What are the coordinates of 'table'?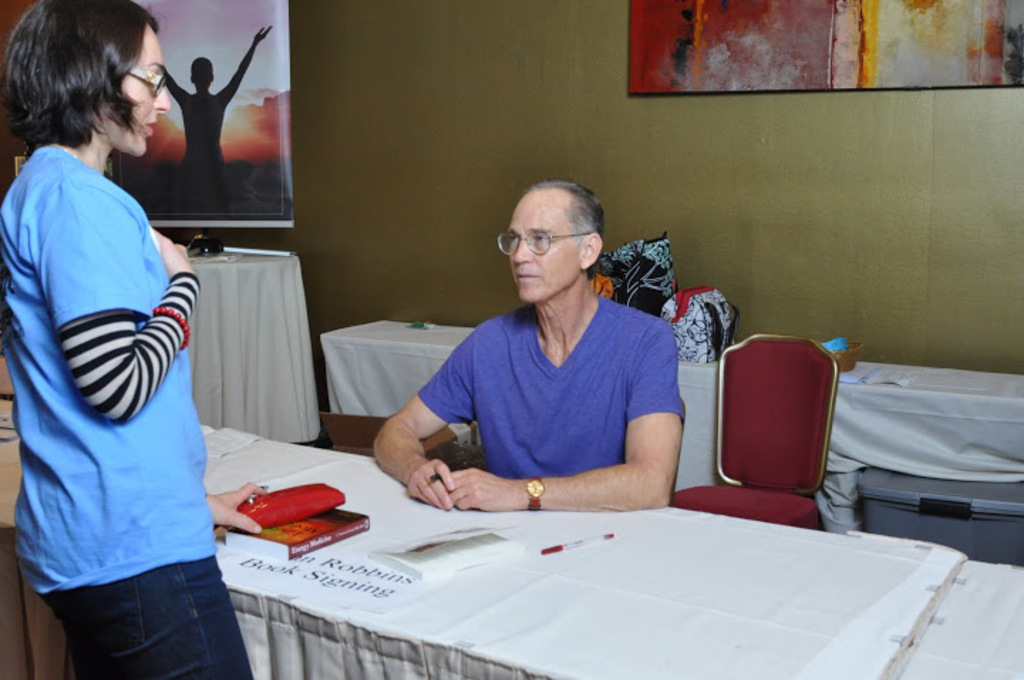
311 319 1023 566.
